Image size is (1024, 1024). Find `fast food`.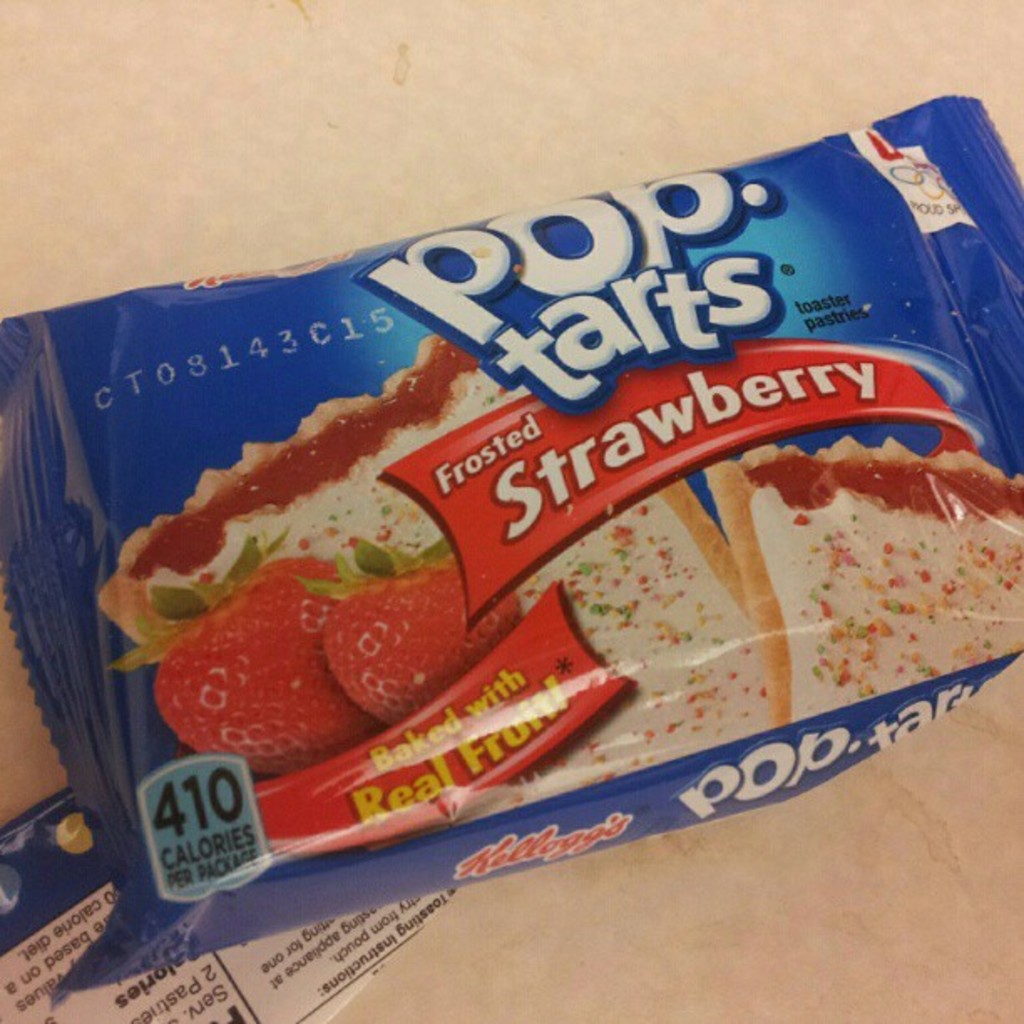
x1=95, y1=336, x2=1022, y2=842.
